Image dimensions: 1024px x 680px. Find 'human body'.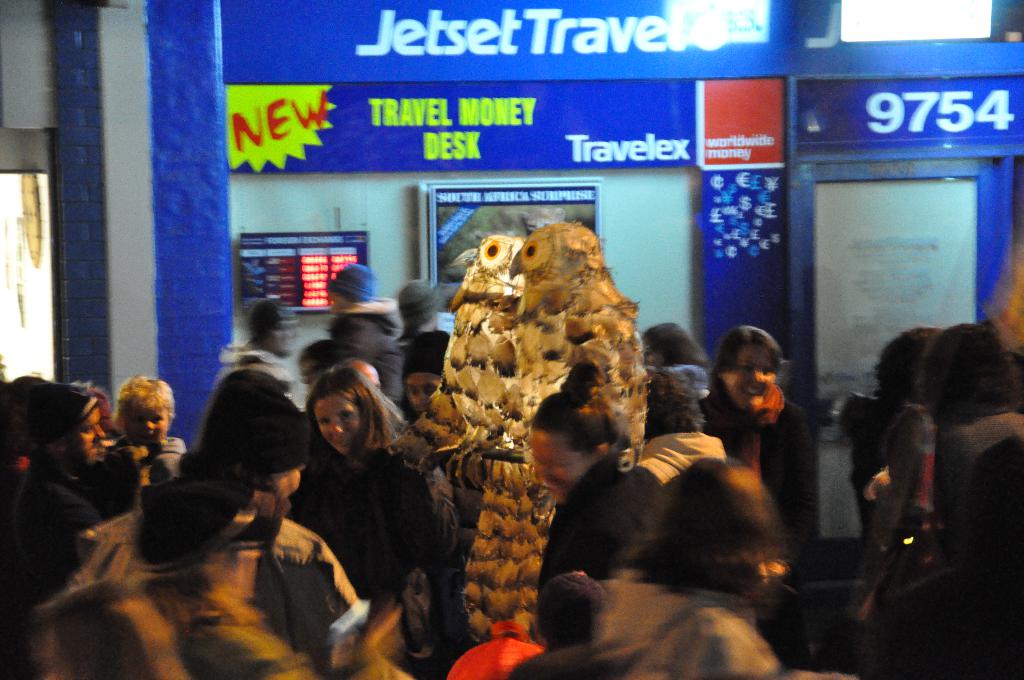
box(59, 509, 369, 679).
